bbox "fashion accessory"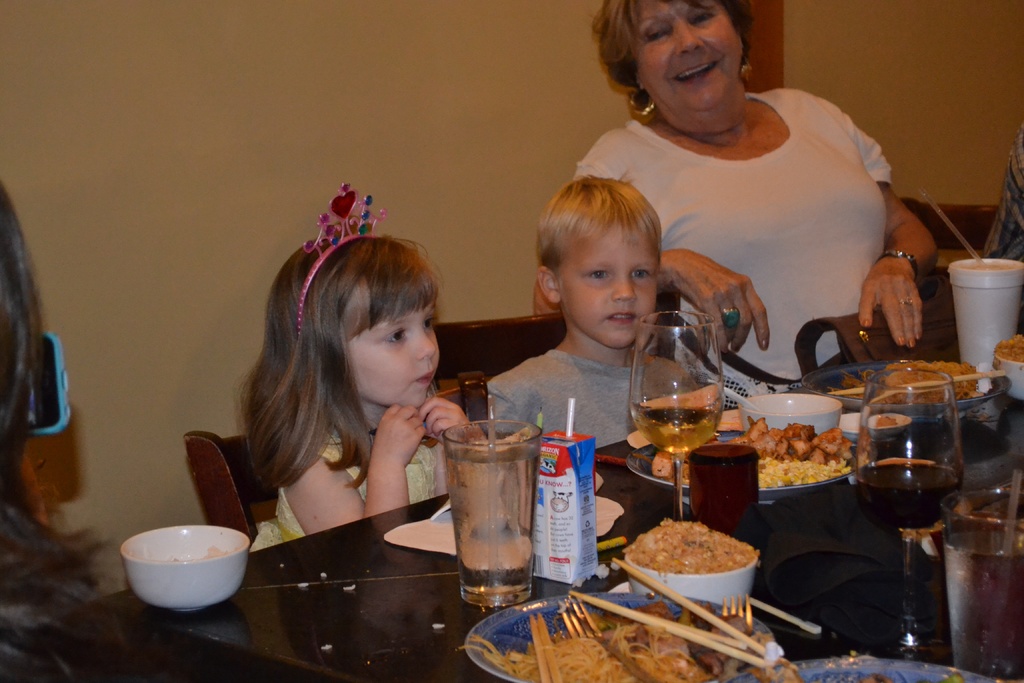
[899, 336, 905, 346]
